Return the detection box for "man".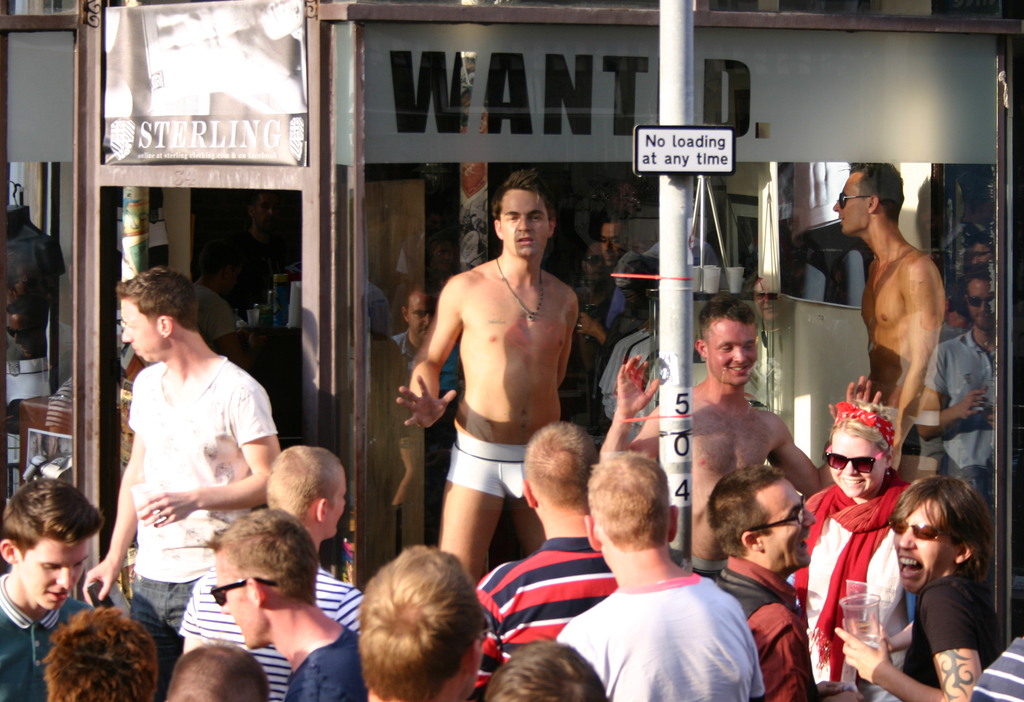
left=582, top=218, right=643, bottom=351.
